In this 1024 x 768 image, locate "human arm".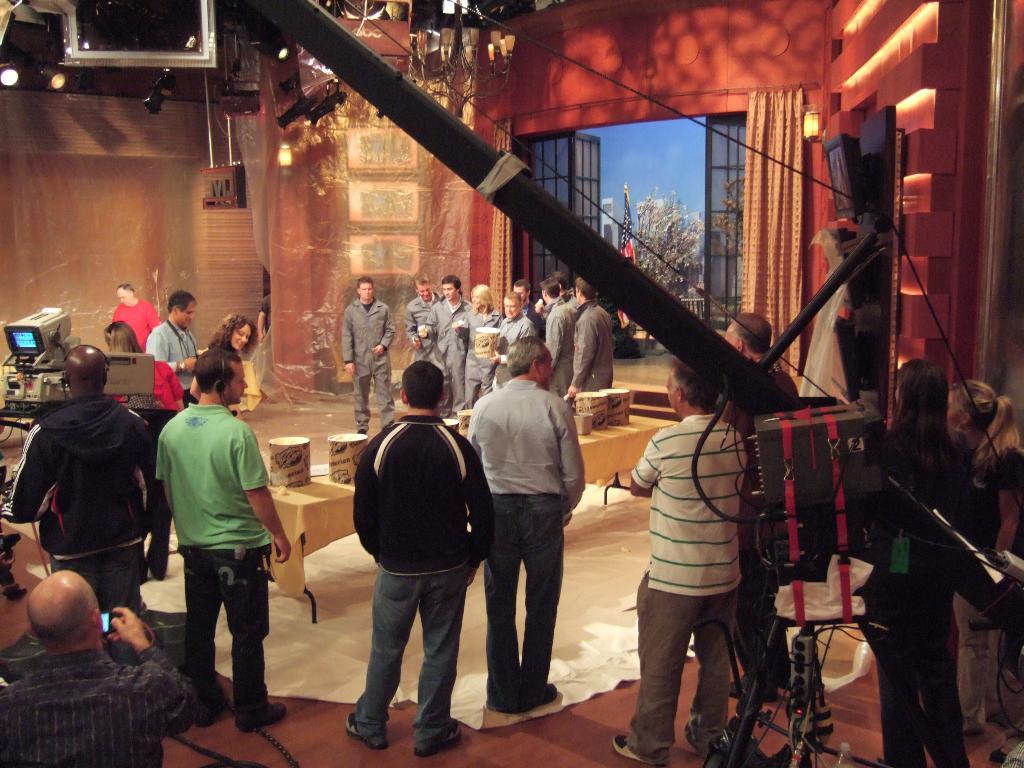
Bounding box: [x1=342, y1=311, x2=353, y2=379].
